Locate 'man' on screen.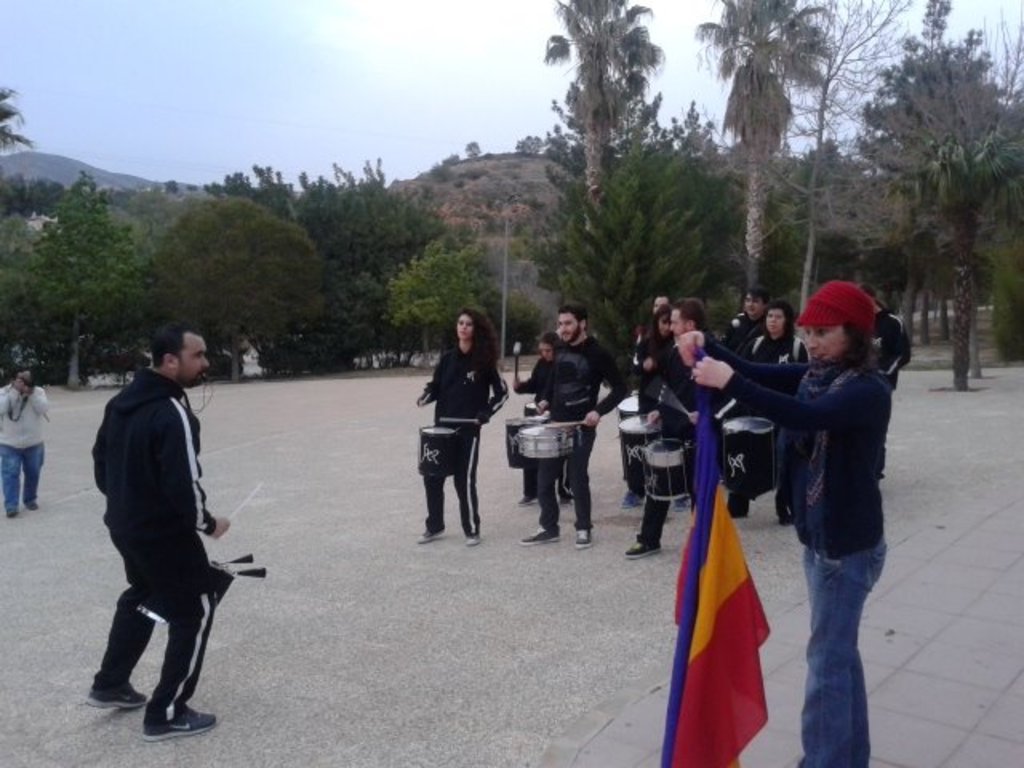
On screen at locate(627, 299, 720, 565).
